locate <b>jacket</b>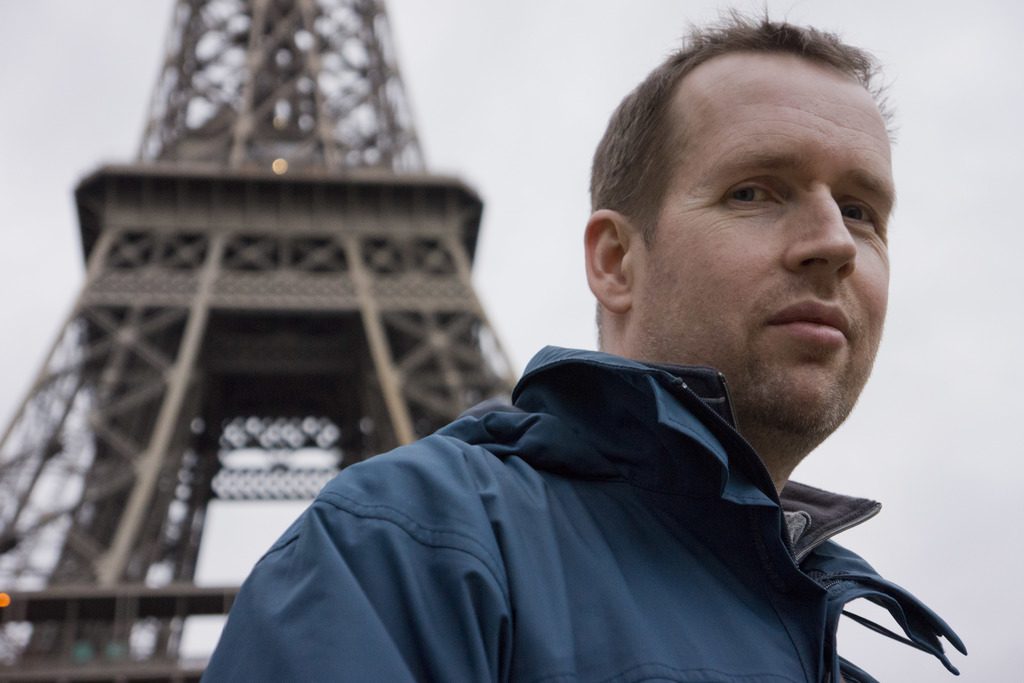
<bbox>204, 336, 965, 682</bbox>
